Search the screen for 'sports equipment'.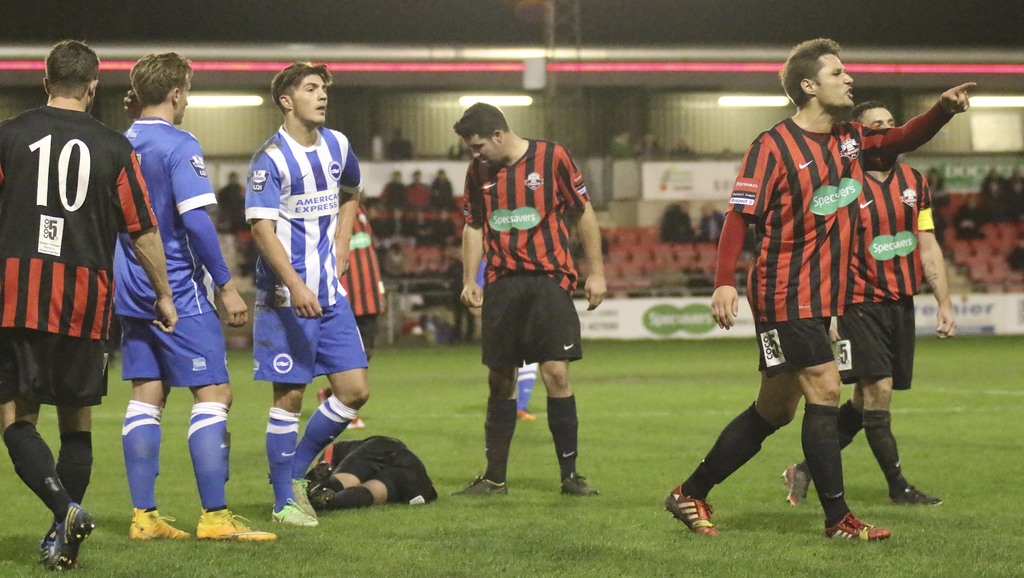
Found at left=198, top=504, right=278, bottom=540.
